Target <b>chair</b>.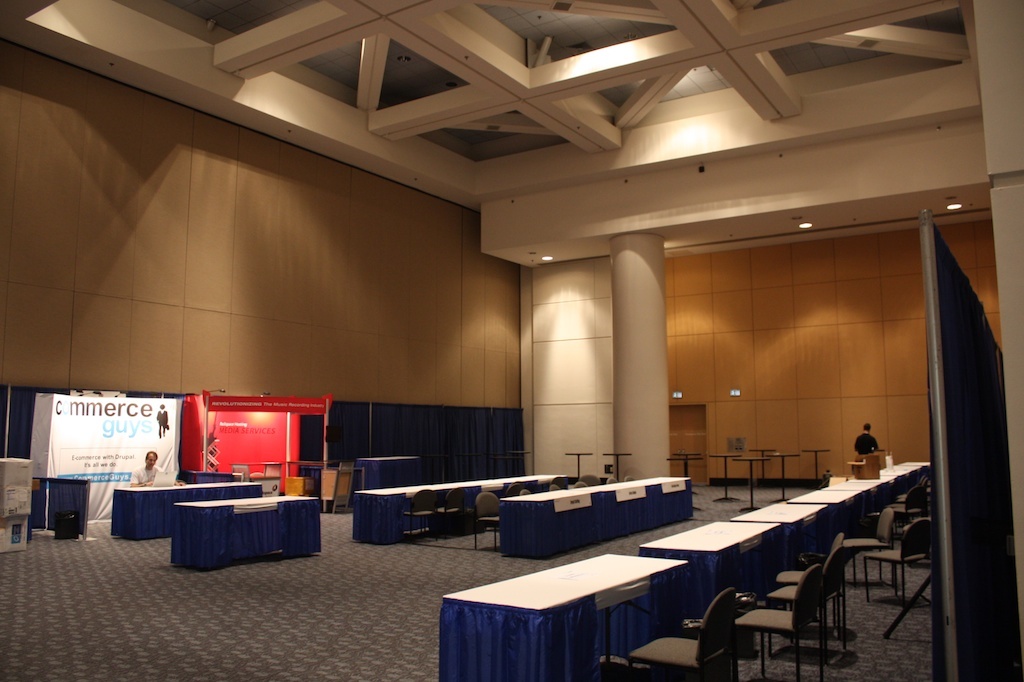
Target region: <region>521, 489, 530, 497</region>.
